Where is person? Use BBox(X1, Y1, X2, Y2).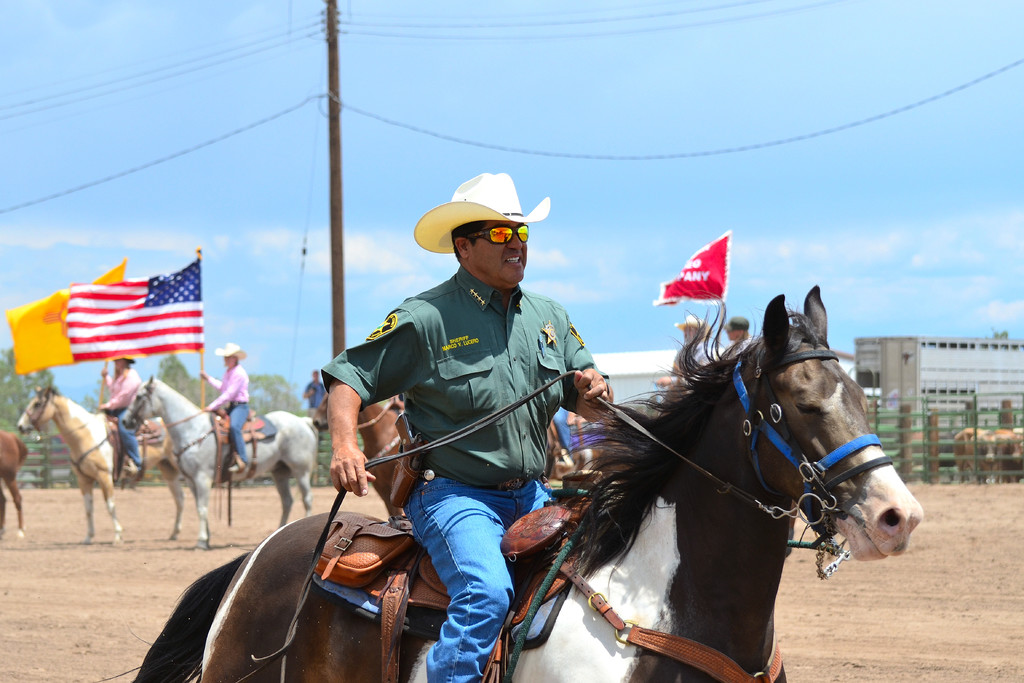
BBox(99, 352, 152, 479).
